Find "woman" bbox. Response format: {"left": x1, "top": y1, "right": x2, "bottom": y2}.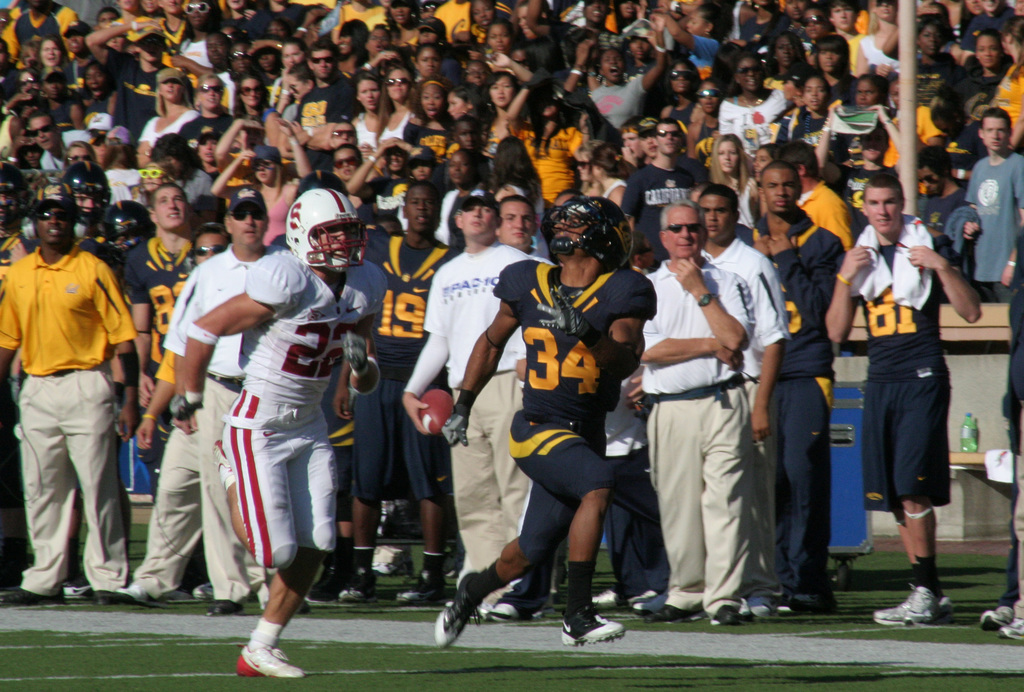
{"left": 225, "top": 70, "right": 283, "bottom": 152}.
